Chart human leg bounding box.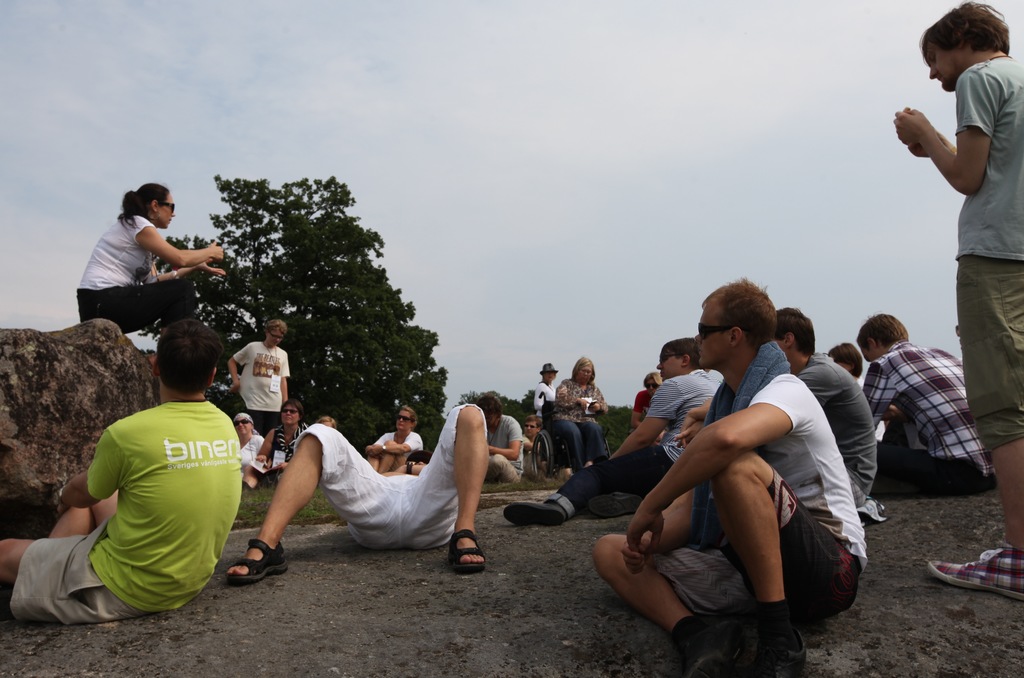
Charted: locate(47, 491, 116, 537).
